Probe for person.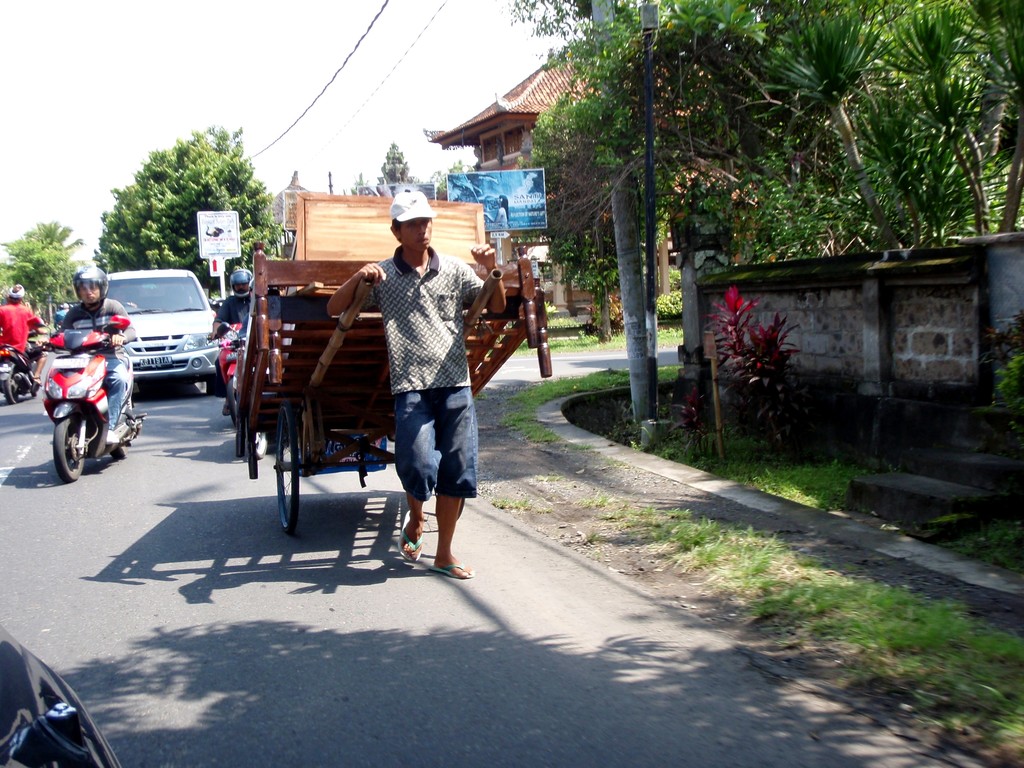
Probe result: 57 266 138 440.
